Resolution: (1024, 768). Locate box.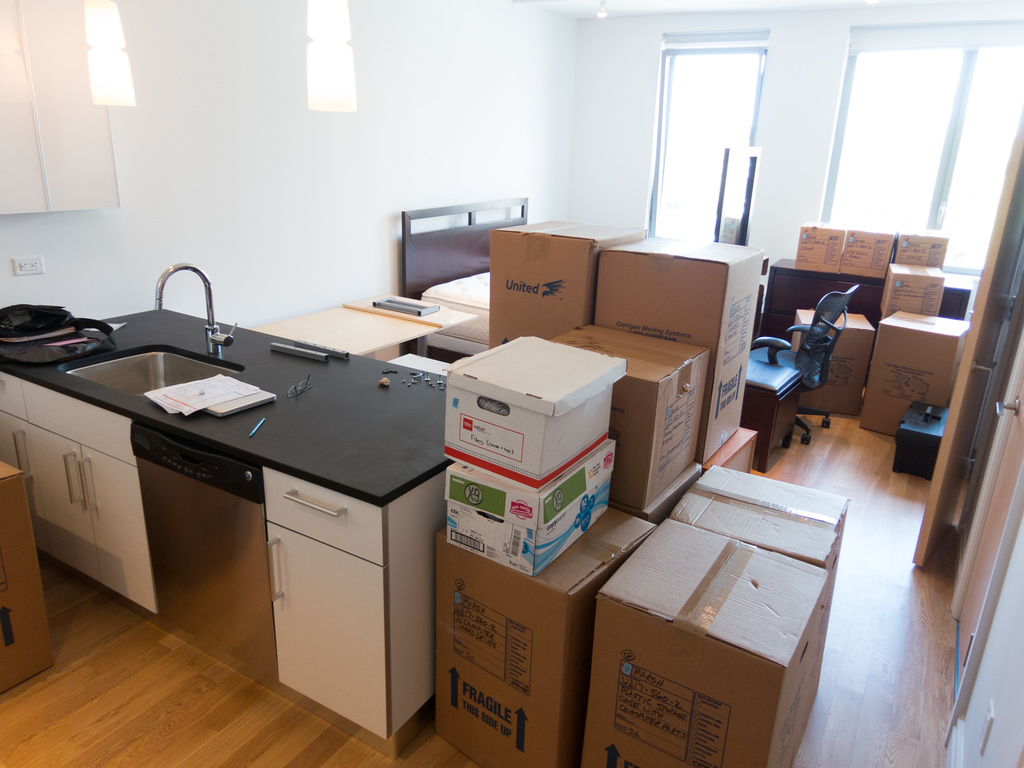
x1=664, y1=463, x2=854, y2=574.
